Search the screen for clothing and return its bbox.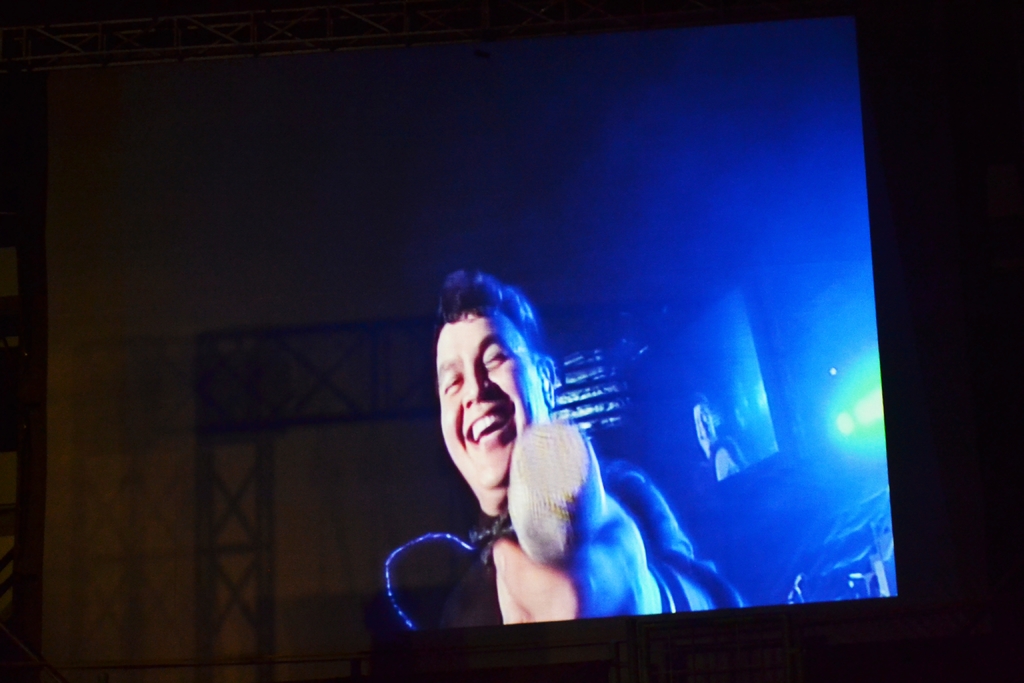
Found: left=456, top=459, right=735, bottom=632.
